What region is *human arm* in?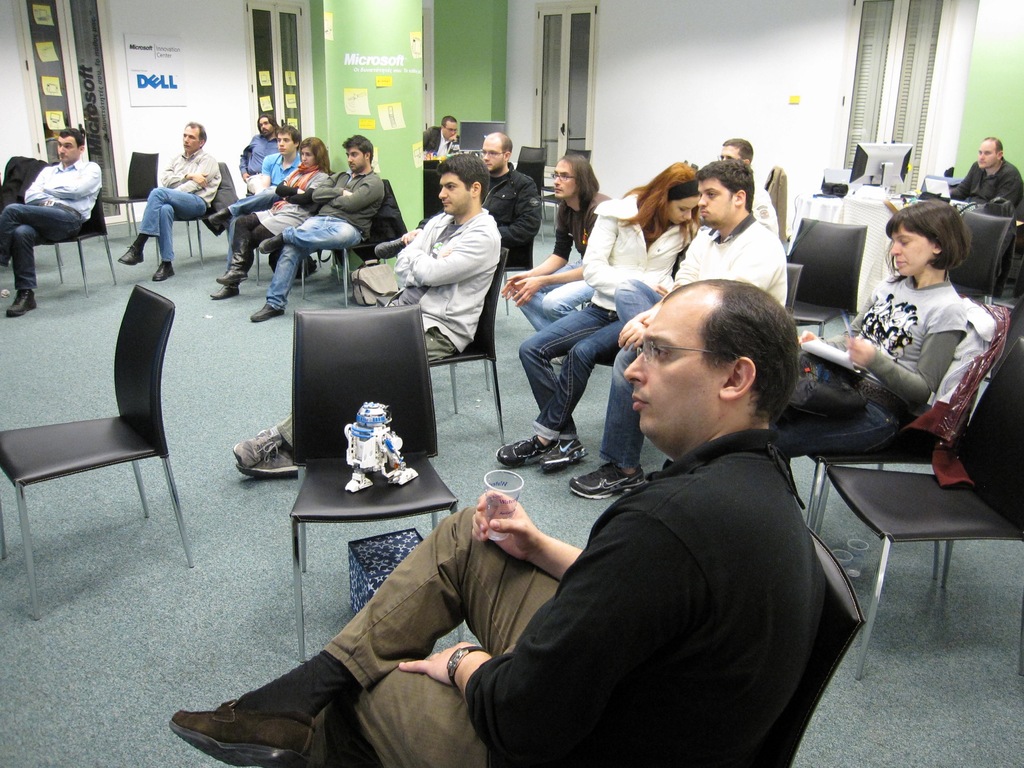
x1=502, y1=181, x2=542, y2=244.
